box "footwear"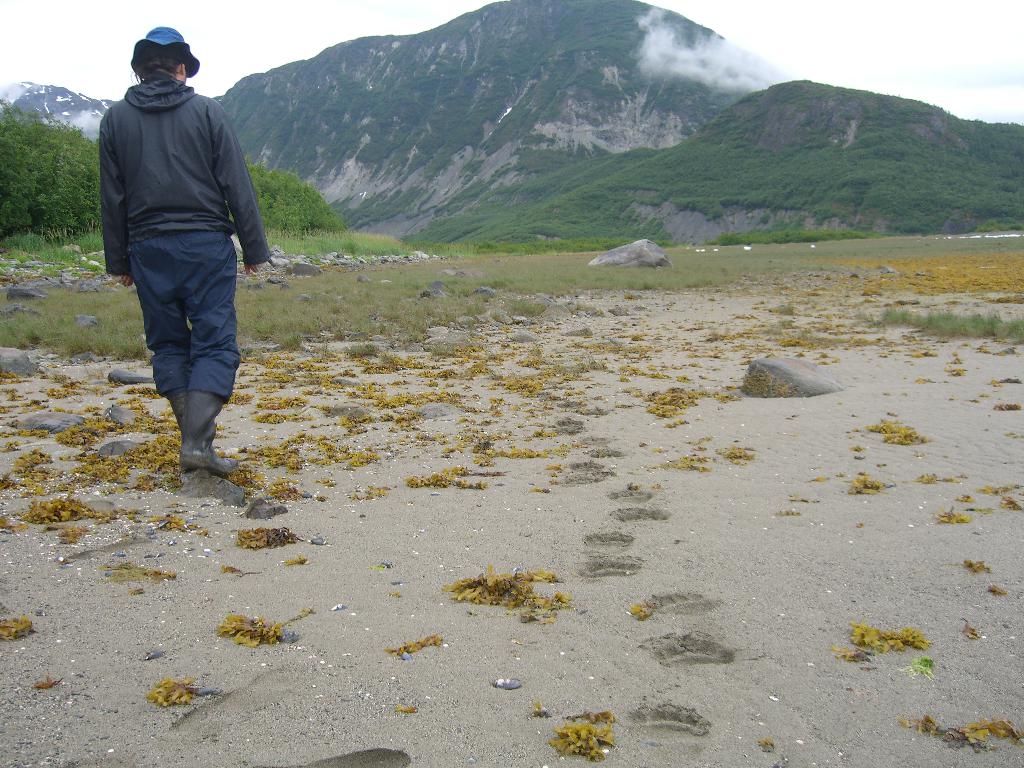
pyautogui.locateOnScreen(181, 388, 242, 477)
